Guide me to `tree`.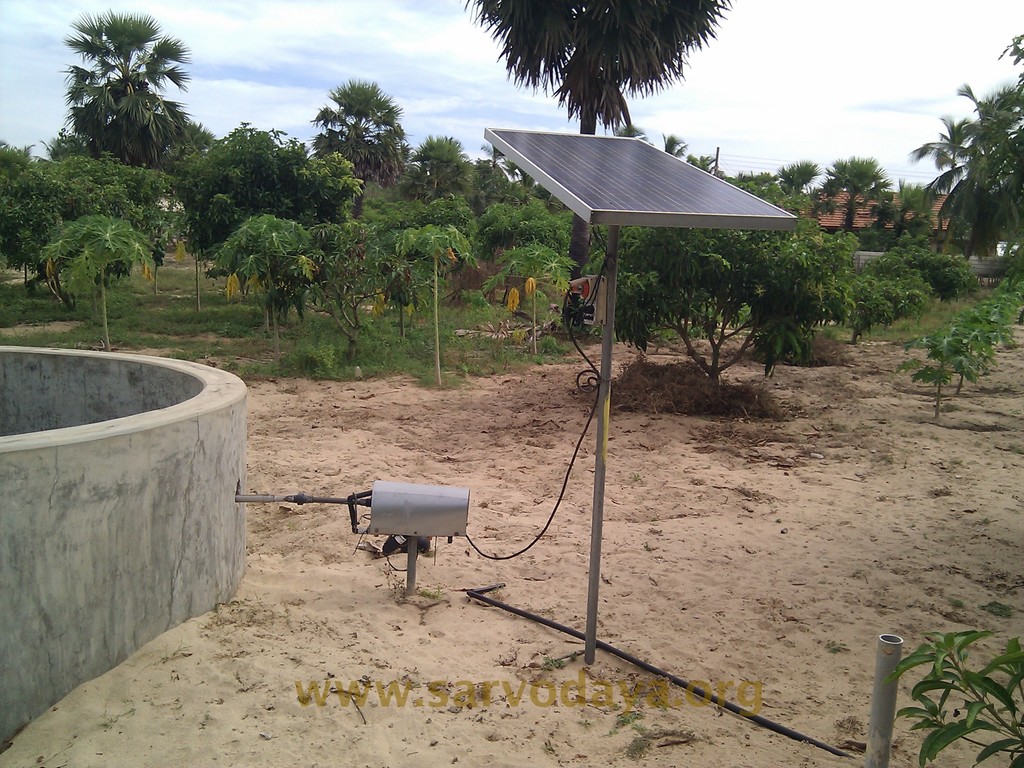
Guidance: pyautogui.locateOnScreen(829, 154, 893, 234).
